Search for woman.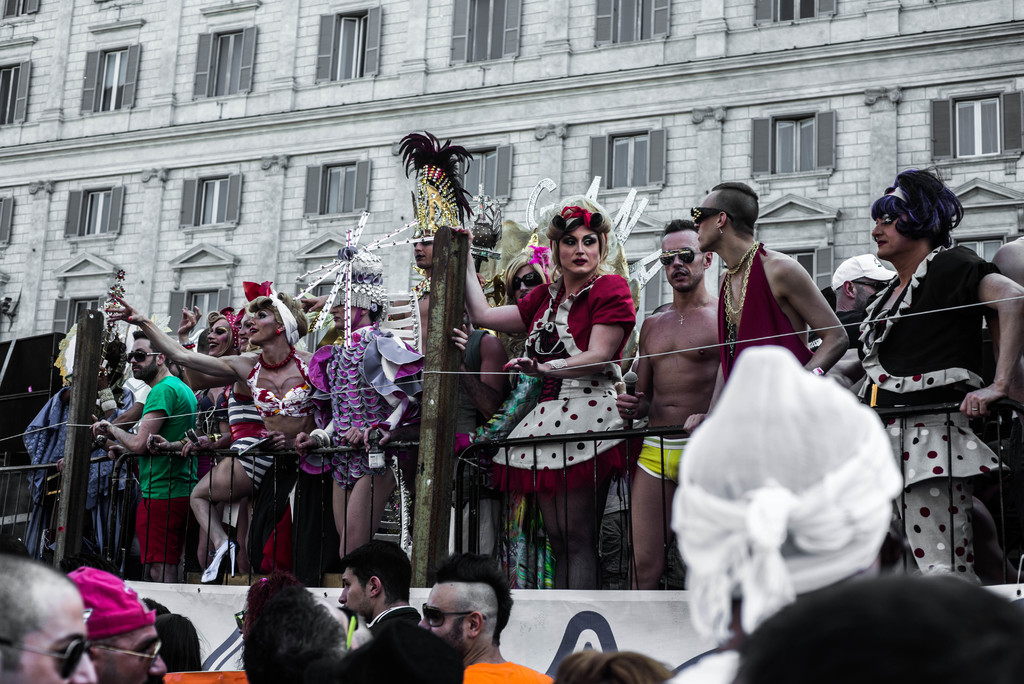
Found at 849:178:1023:589.
